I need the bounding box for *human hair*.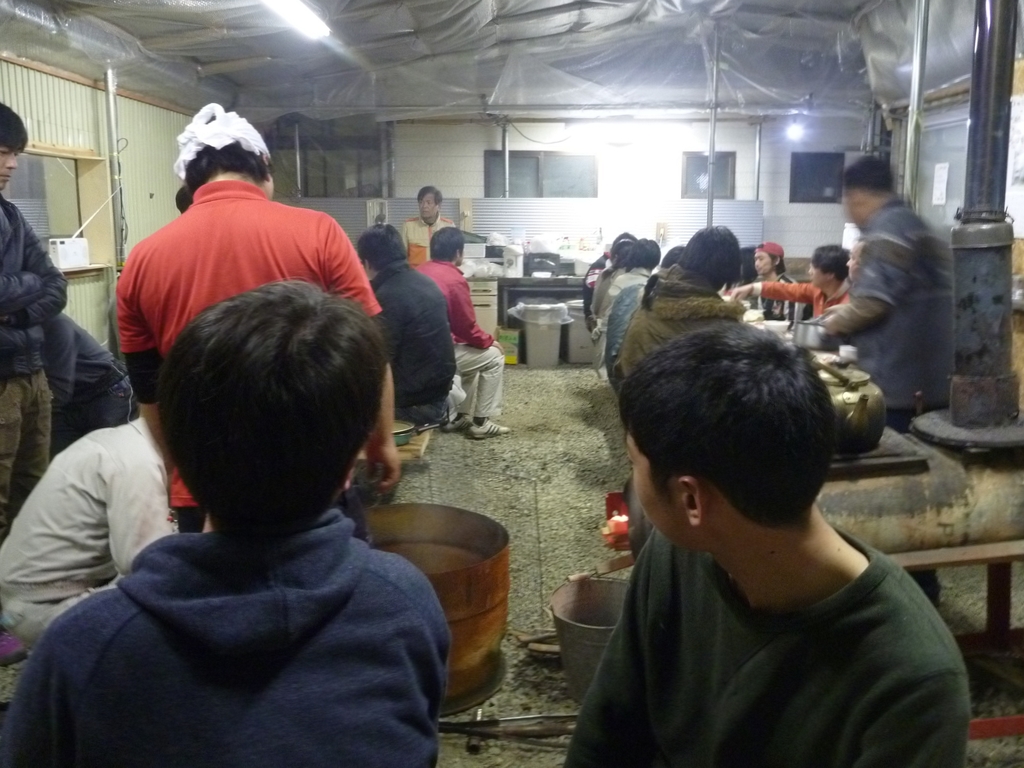
Here it is: l=427, t=225, r=466, b=262.
